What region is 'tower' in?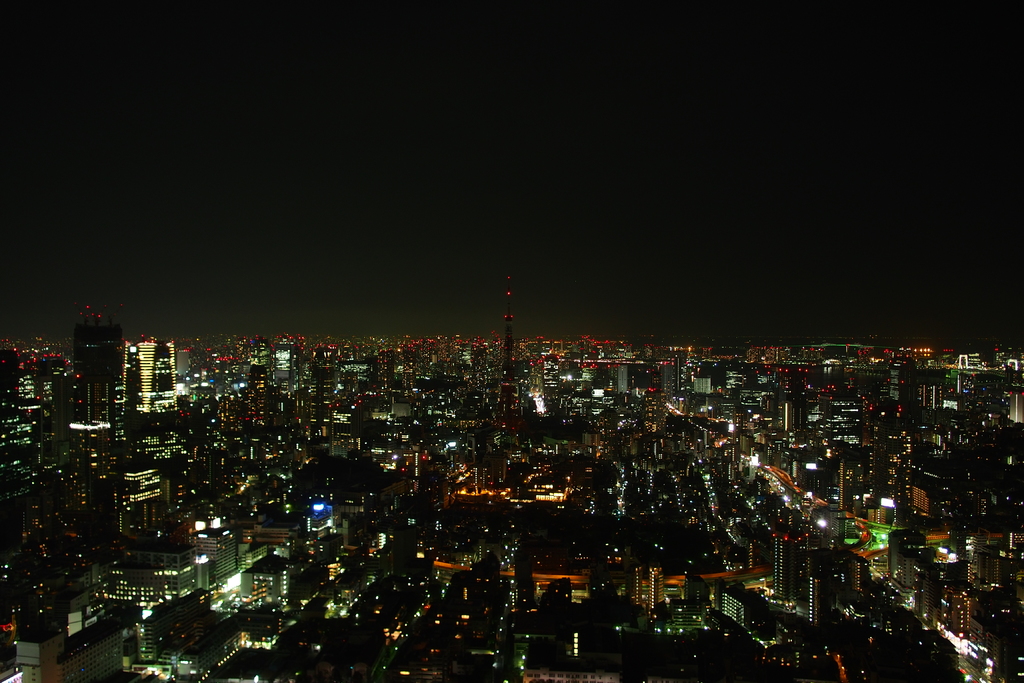
771 534 817 608.
